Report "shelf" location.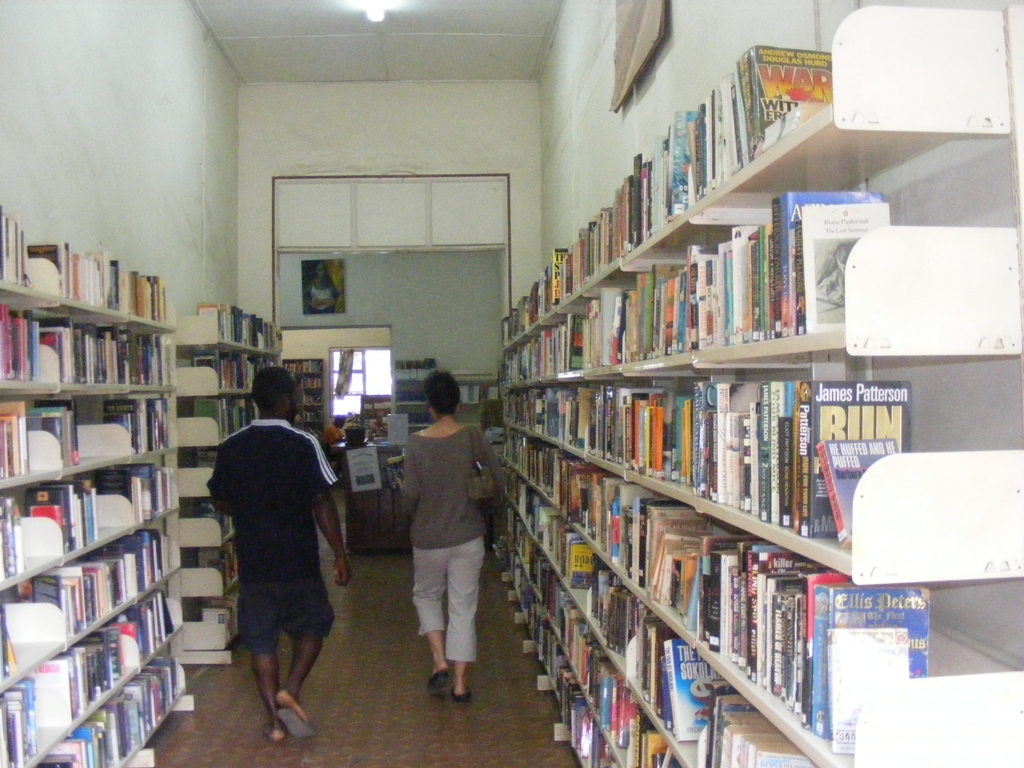
Report: 172/555/240/595.
